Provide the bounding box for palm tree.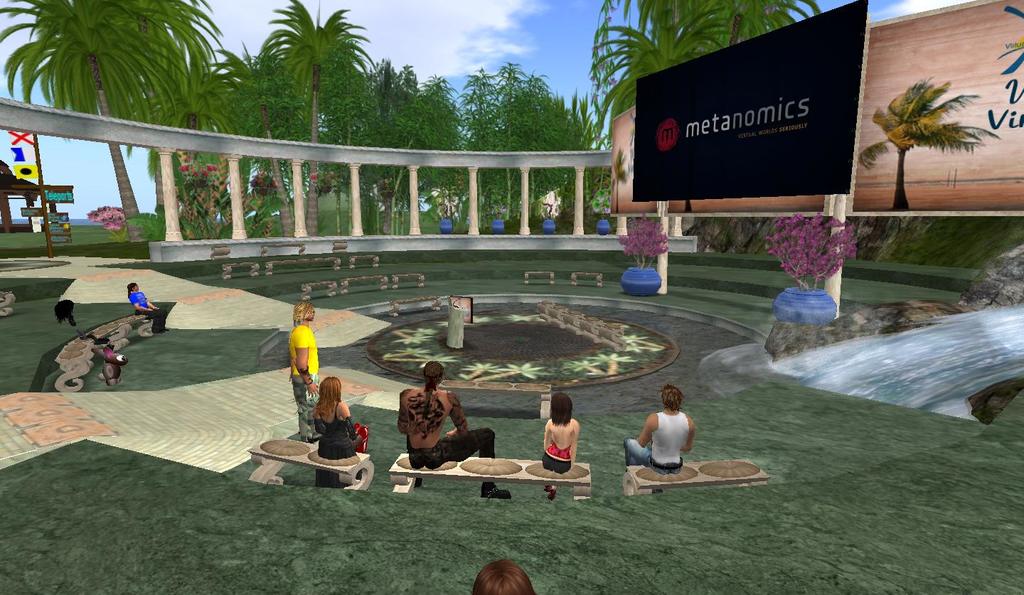
(341, 63, 425, 277).
